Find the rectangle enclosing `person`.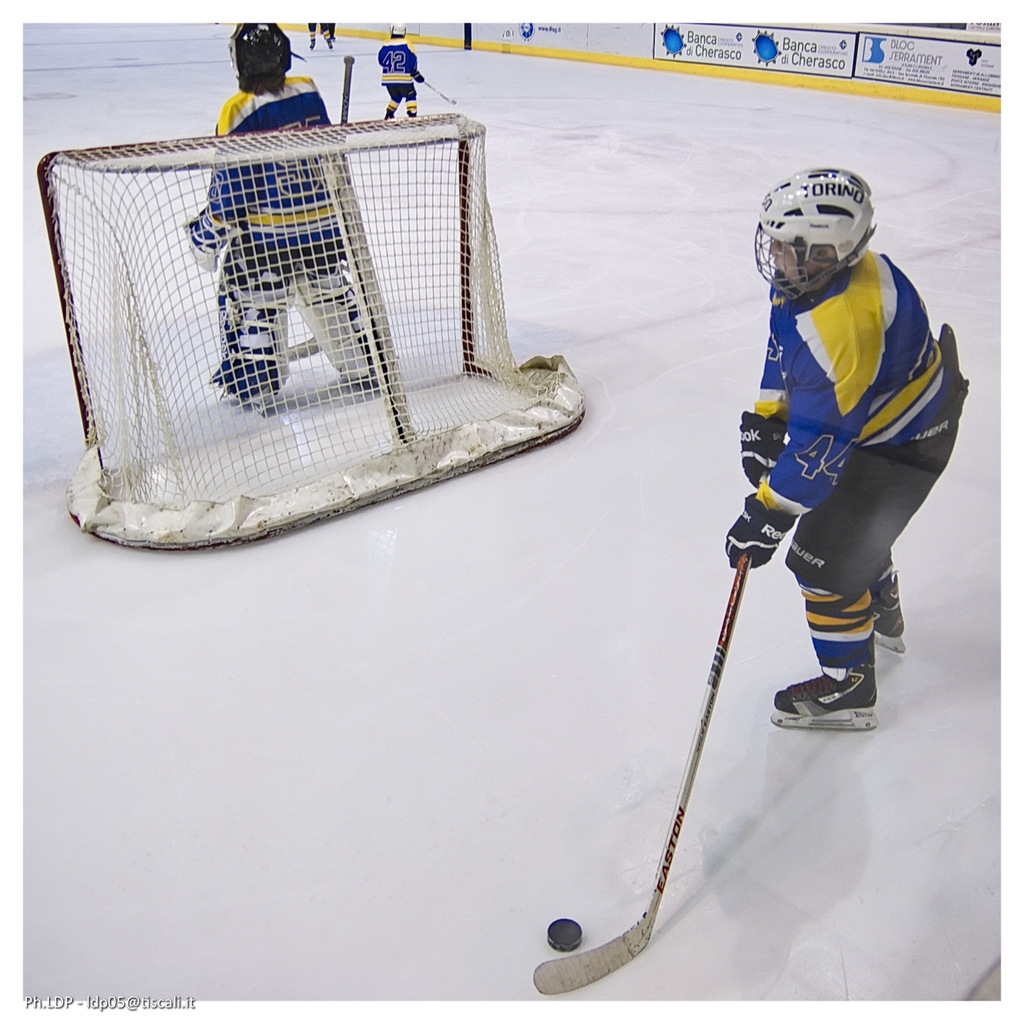
{"x1": 189, "y1": 19, "x2": 385, "y2": 398}.
